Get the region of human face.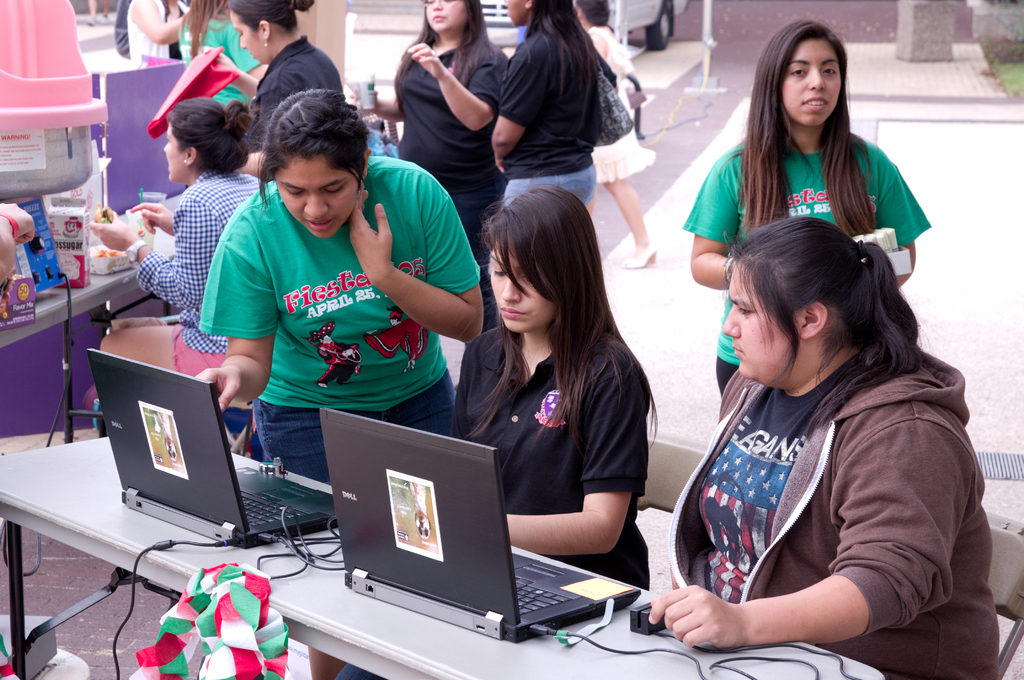
crop(160, 118, 186, 181).
